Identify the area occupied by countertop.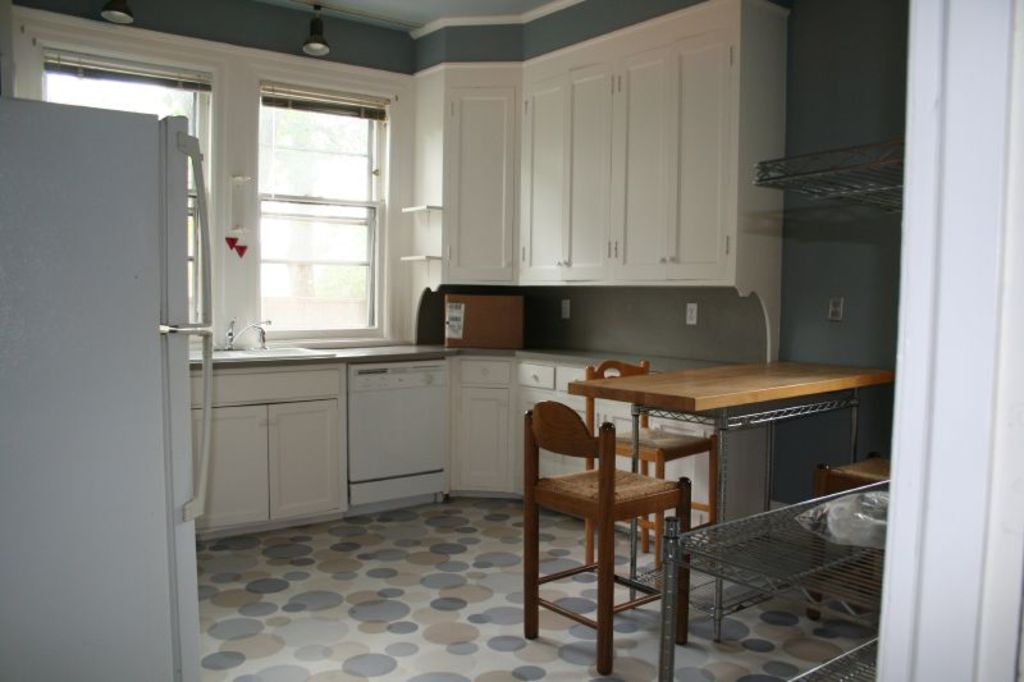
Area: select_region(187, 334, 763, 554).
